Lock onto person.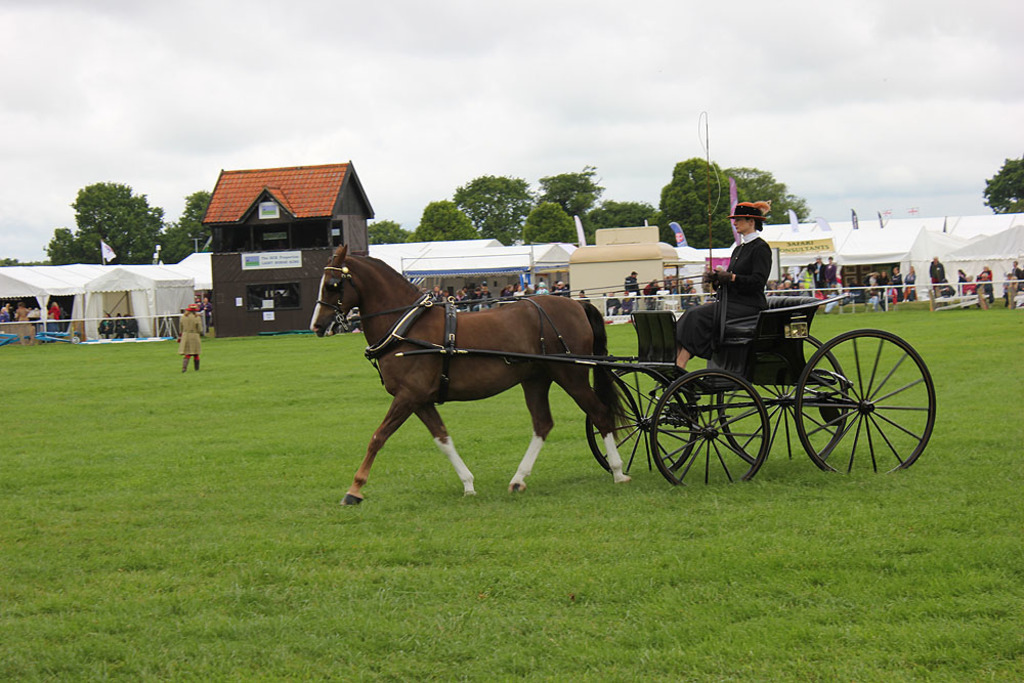
Locked: {"left": 1001, "top": 264, "right": 1018, "bottom": 310}.
